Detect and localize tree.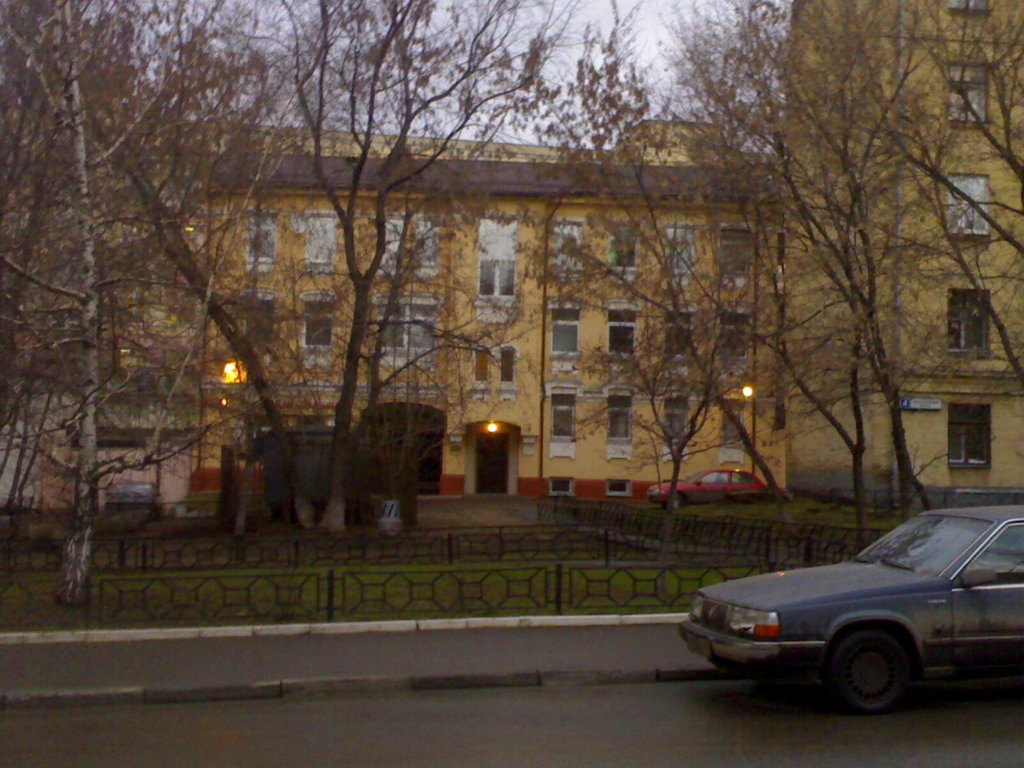
Localized at select_region(17, 70, 275, 612).
